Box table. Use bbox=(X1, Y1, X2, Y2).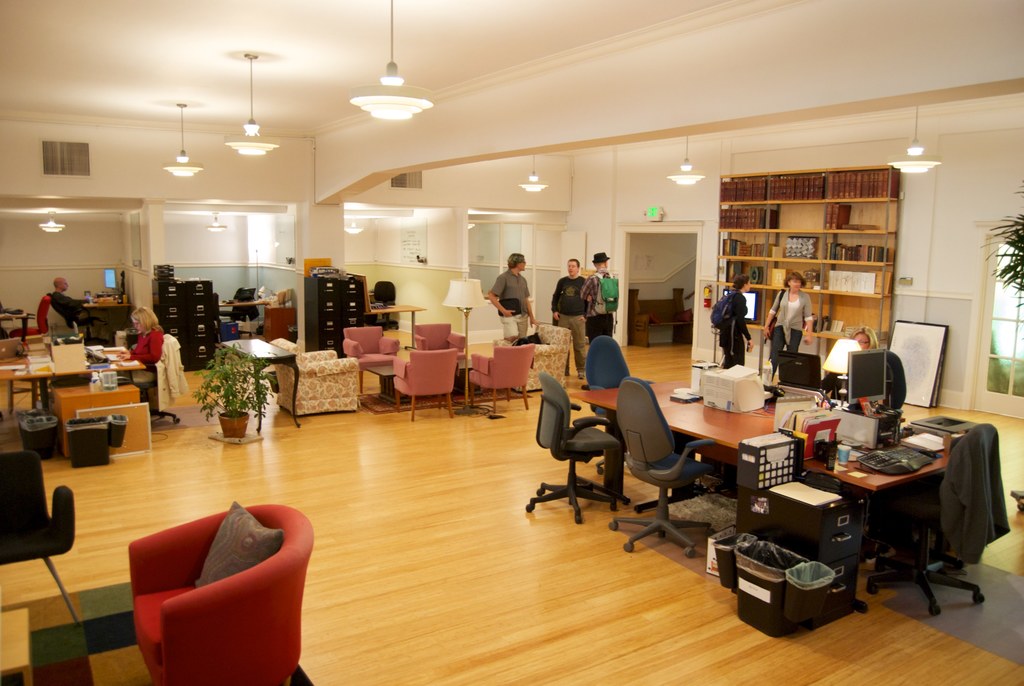
bbox=(0, 345, 147, 409).
